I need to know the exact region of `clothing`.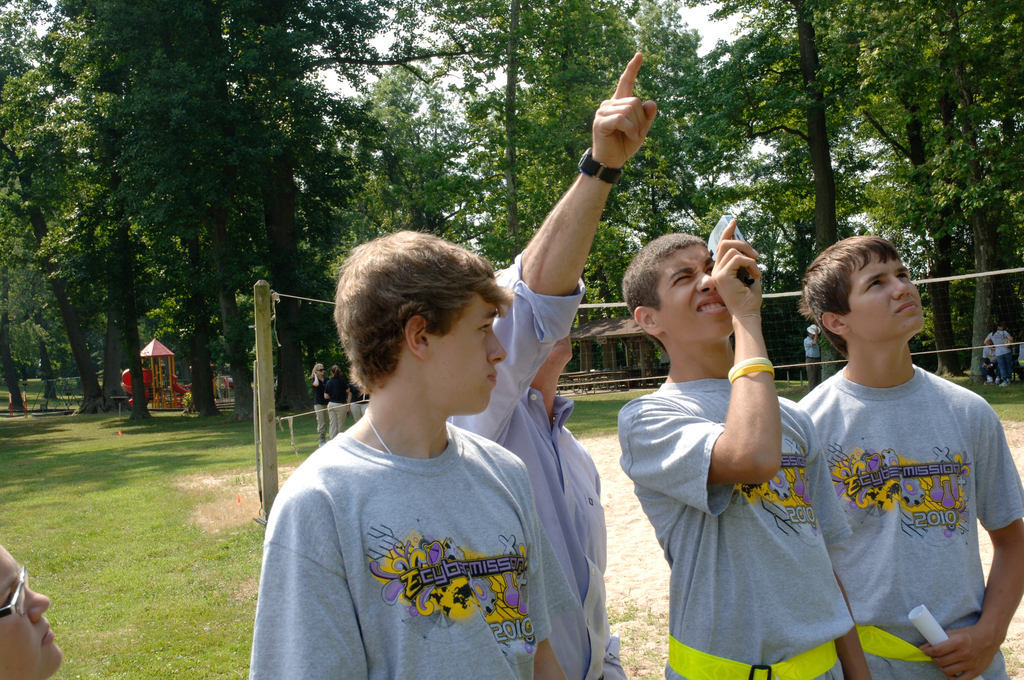
Region: bbox=(981, 344, 997, 376).
